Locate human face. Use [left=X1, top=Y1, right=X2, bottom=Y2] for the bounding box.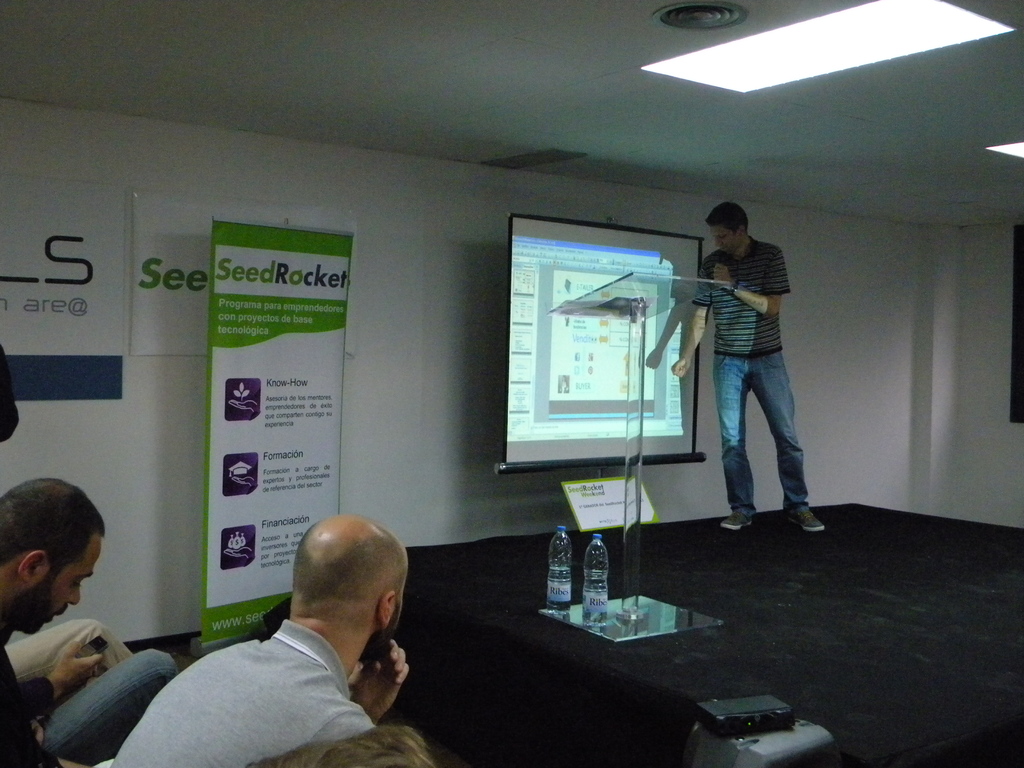
[left=710, top=228, right=742, bottom=250].
